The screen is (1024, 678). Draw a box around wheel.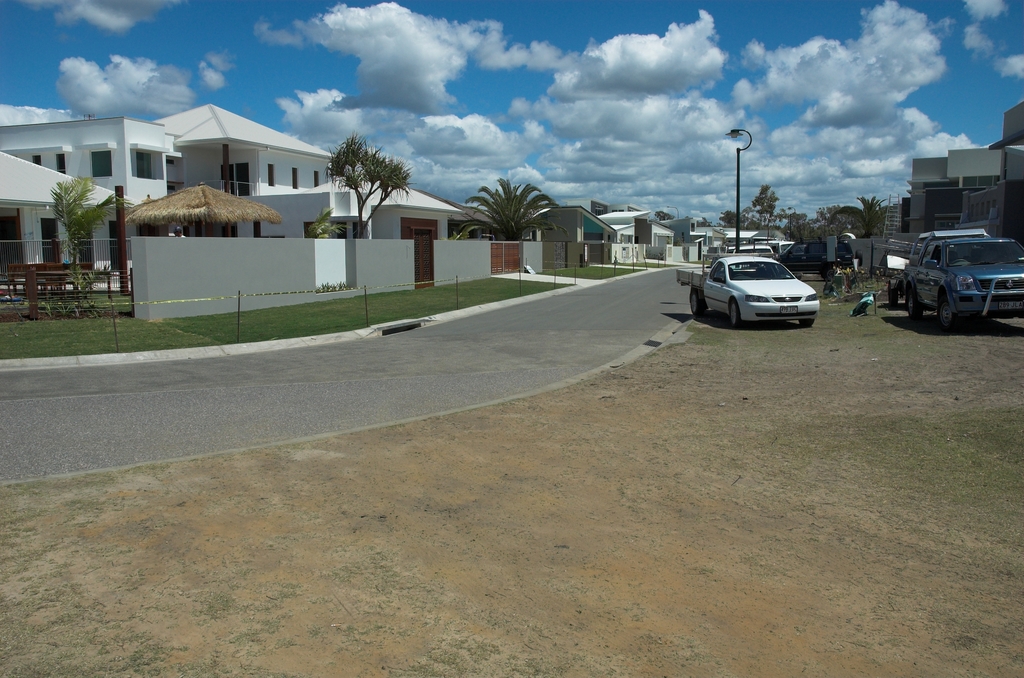
[x1=904, y1=287, x2=927, y2=323].
